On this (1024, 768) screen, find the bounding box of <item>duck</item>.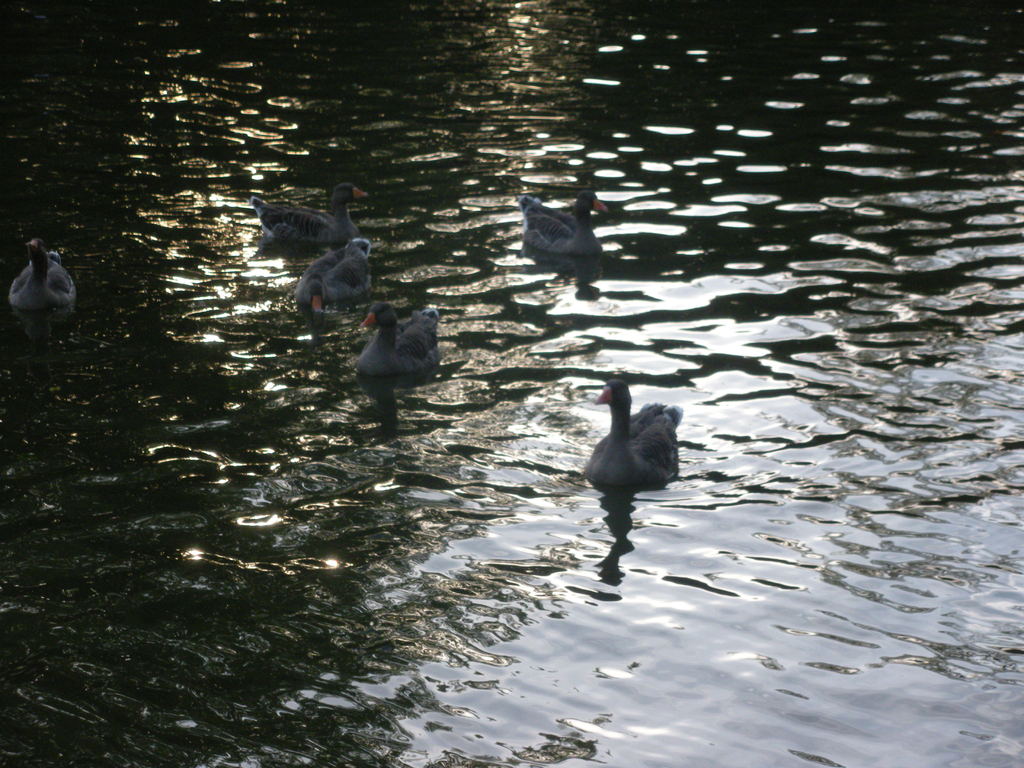
Bounding box: <region>248, 179, 369, 257</region>.
